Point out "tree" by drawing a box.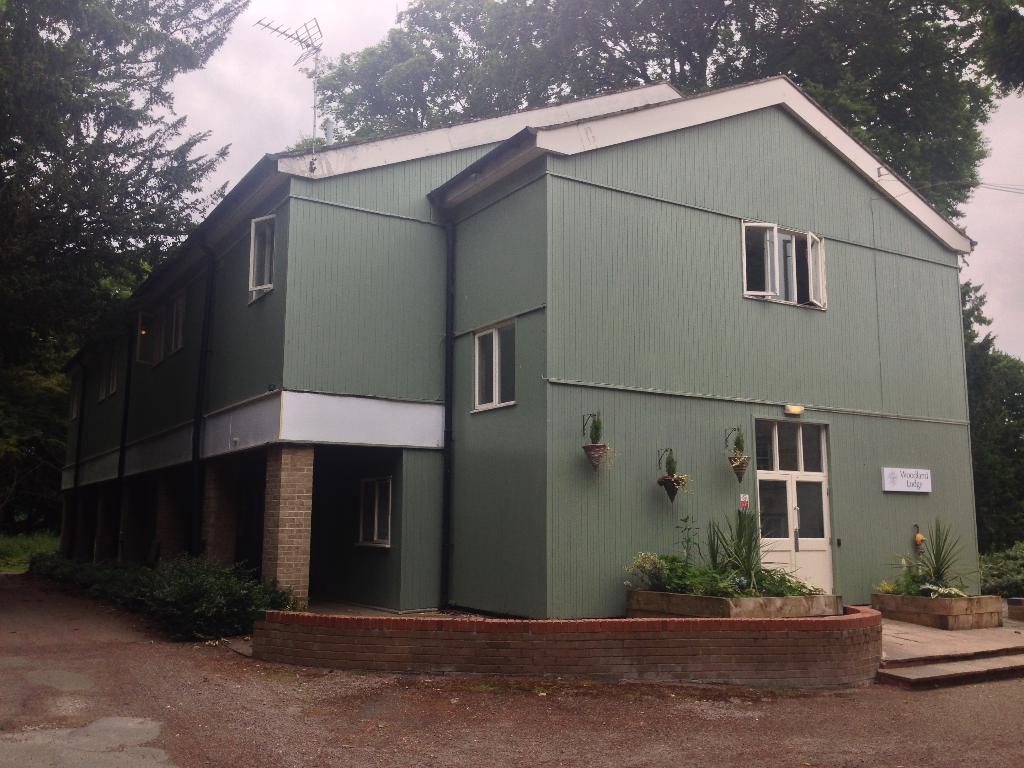
locate(964, 278, 1023, 559).
